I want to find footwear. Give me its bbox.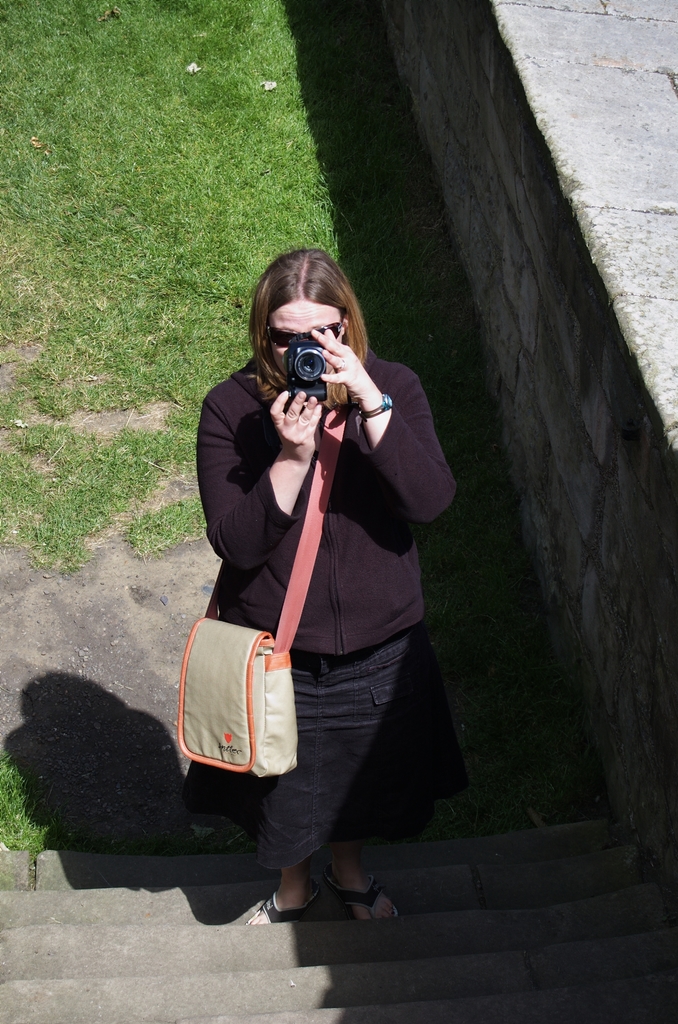
245, 848, 411, 925.
